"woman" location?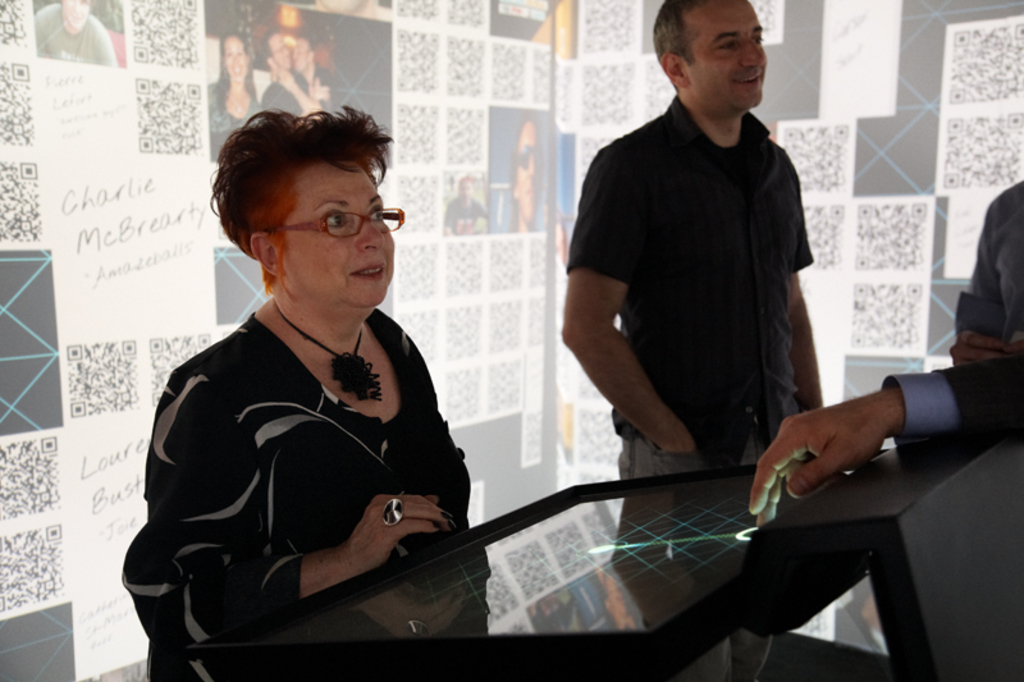
[128,91,484,668]
